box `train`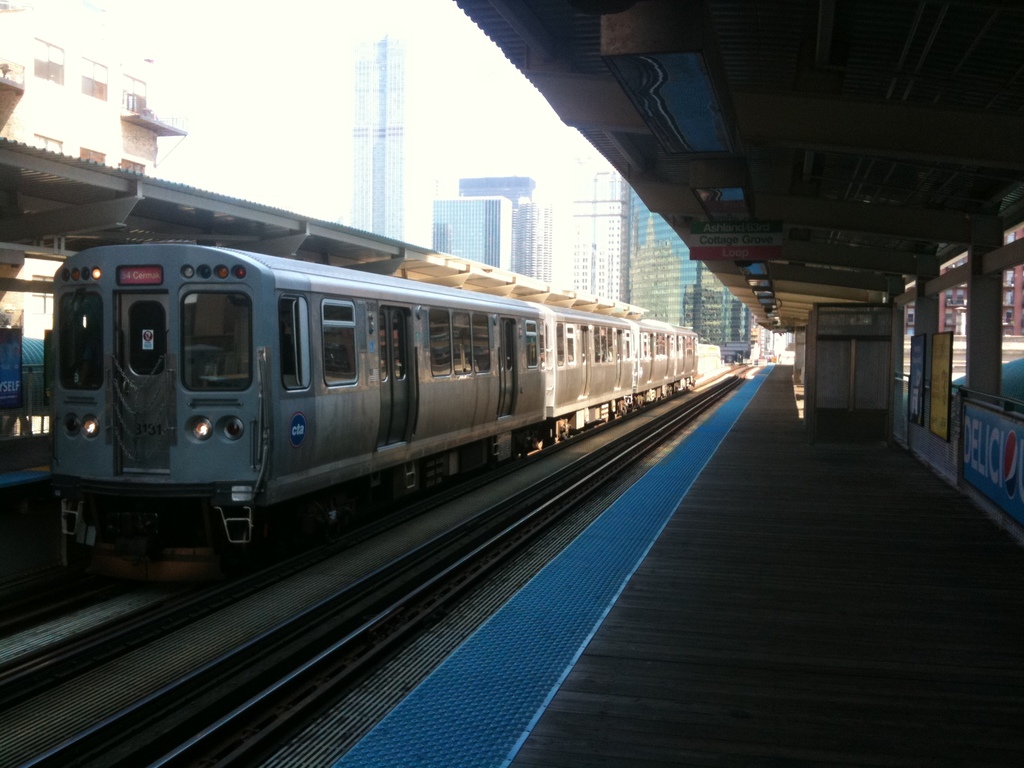
52:241:700:572
